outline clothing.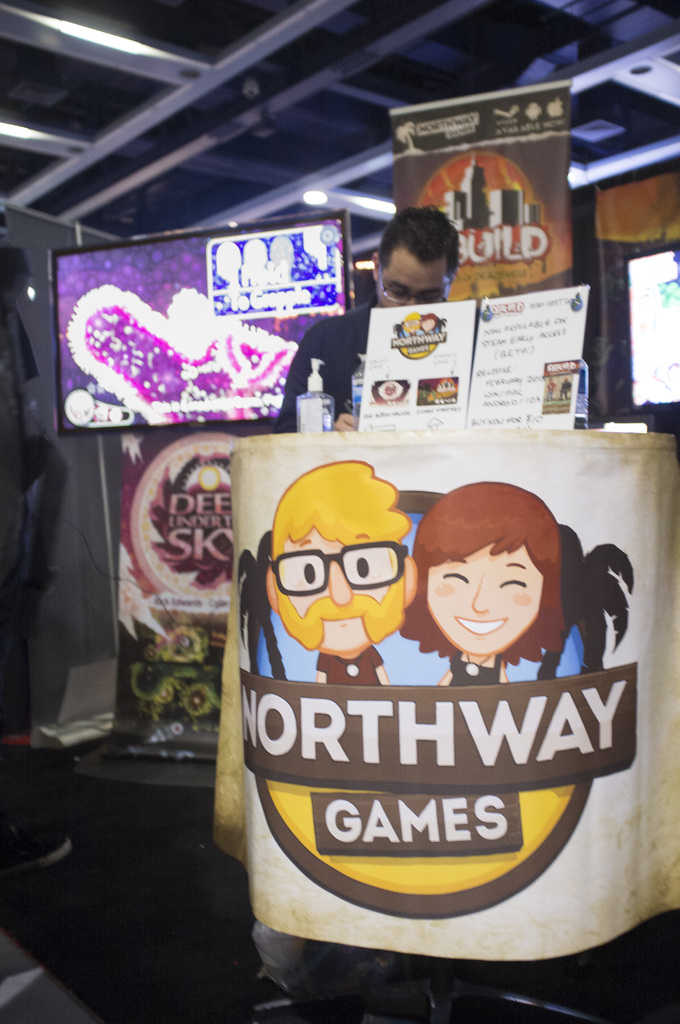
Outline: left=450, top=652, right=517, bottom=685.
